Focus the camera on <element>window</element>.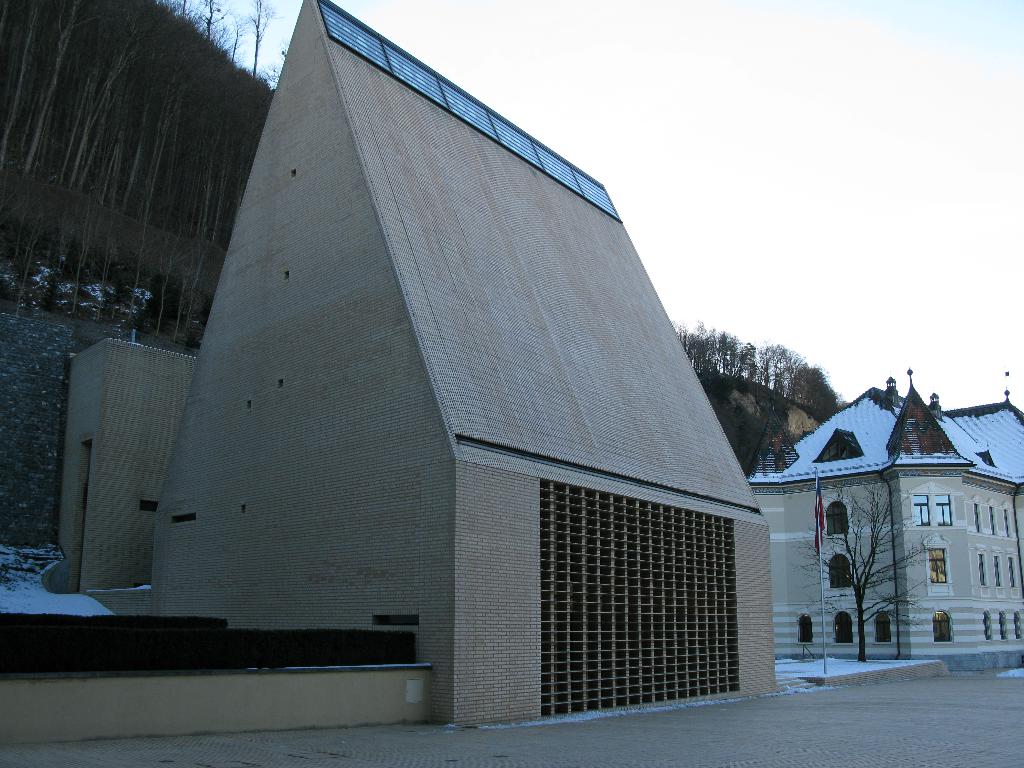
Focus region: <box>1007,555,1018,587</box>.
